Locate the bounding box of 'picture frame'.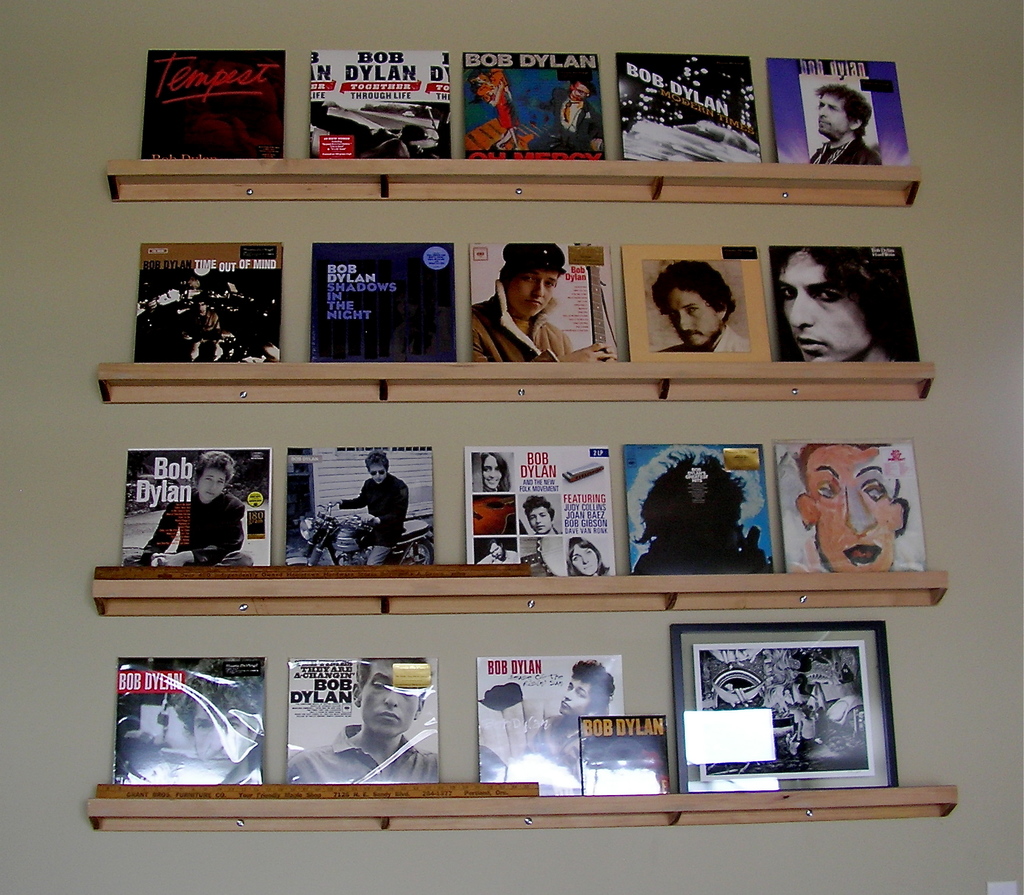
Bounding box: l=765, t=58, r=914, b=170.
